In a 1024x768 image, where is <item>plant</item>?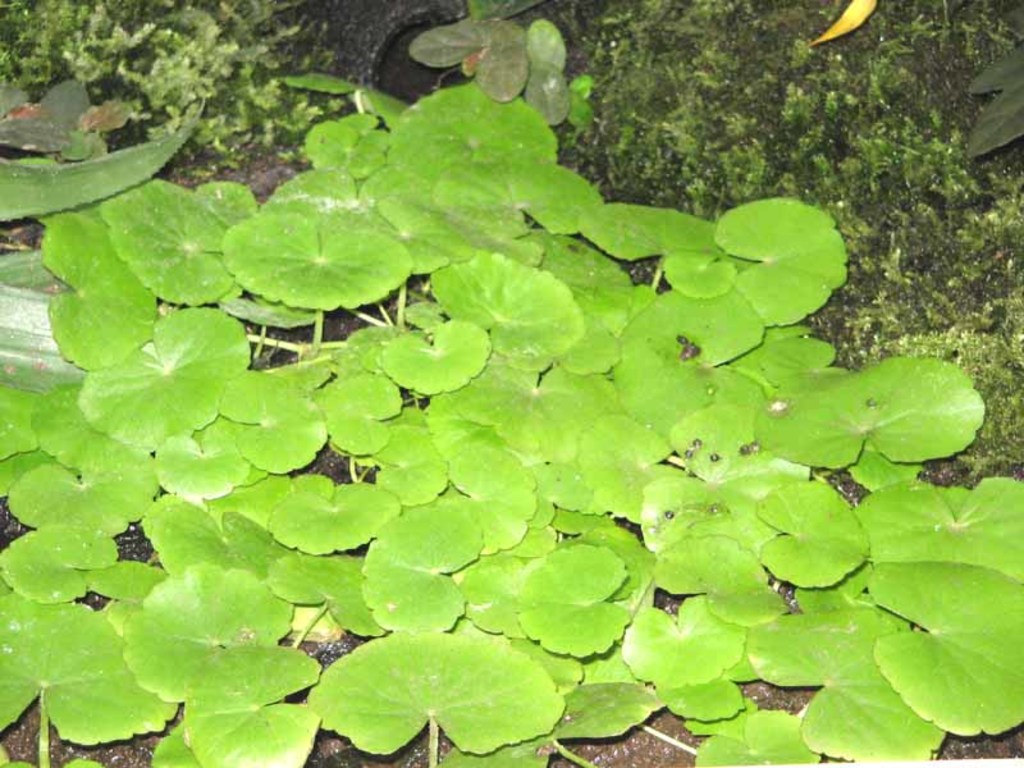
pyautogui.locateOnScreen(525, 5, 590, 125).
